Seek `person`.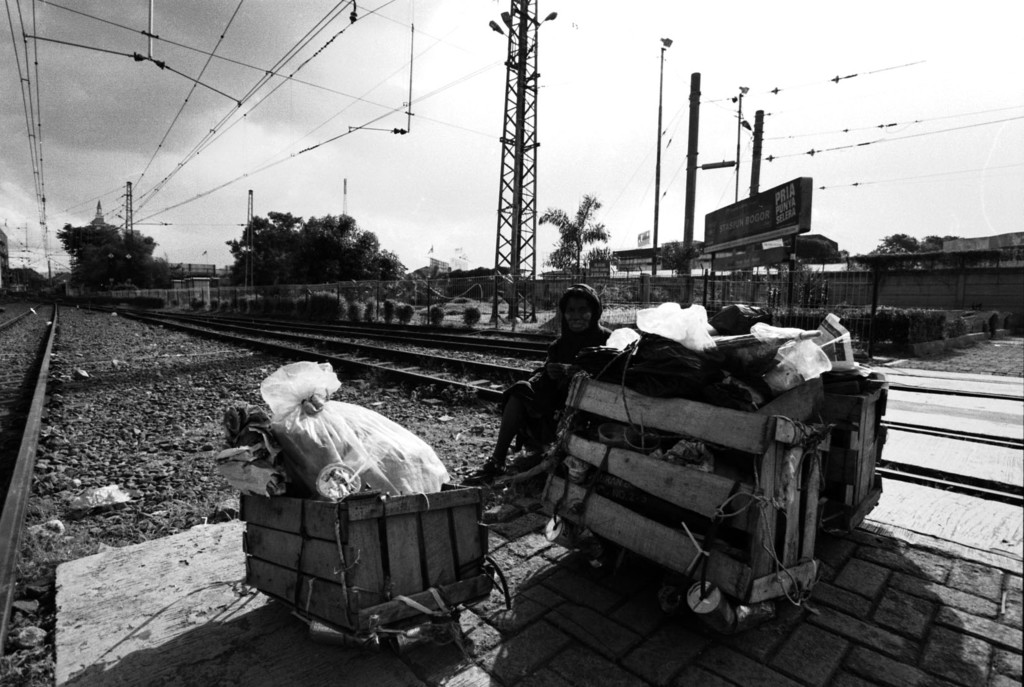
<bbox>492, 284, 612, 467</bbox>.
